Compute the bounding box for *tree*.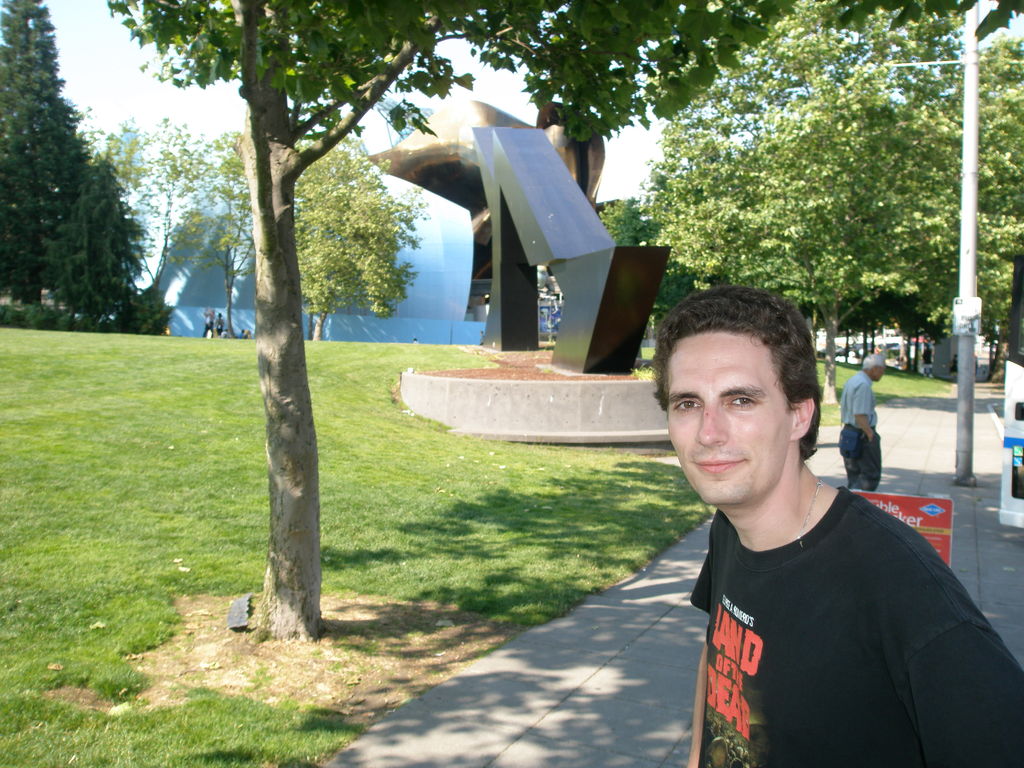
<box>599,196,666,248</box>.
